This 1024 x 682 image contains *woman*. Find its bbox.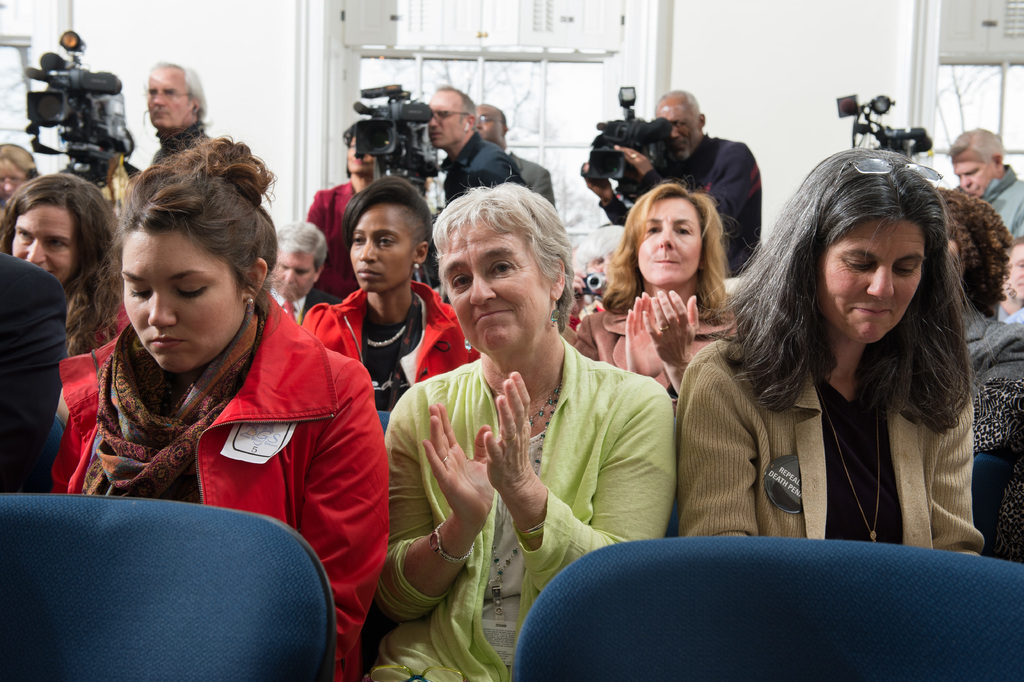
bbox=[43, 132, 385, 650].
